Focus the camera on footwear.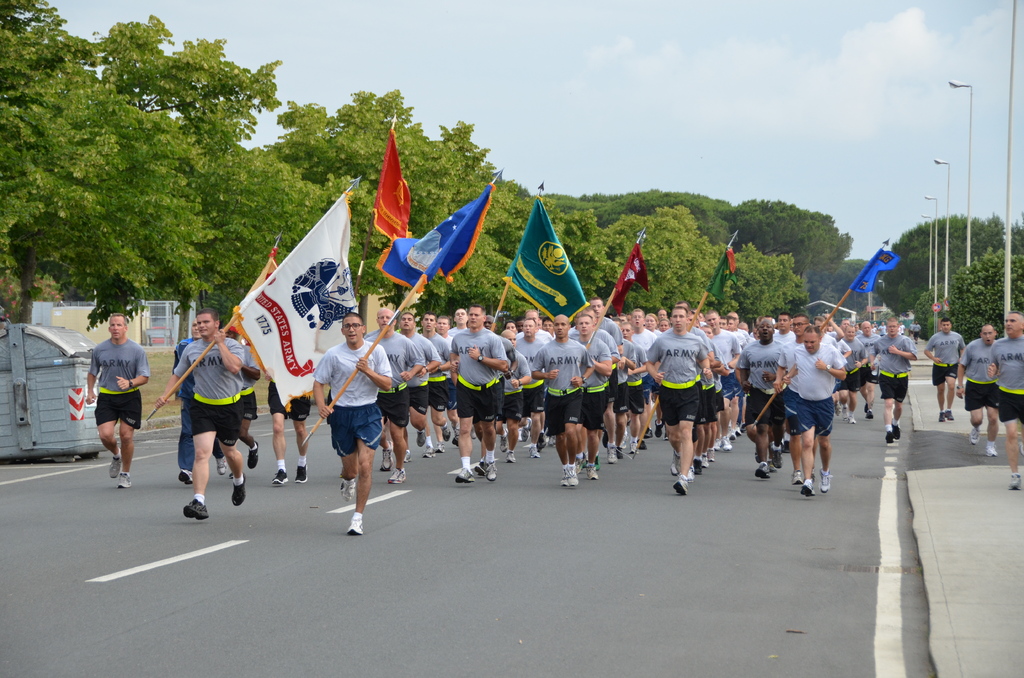
Focus region: (left=436, top=441, right=442, bottom=451).
